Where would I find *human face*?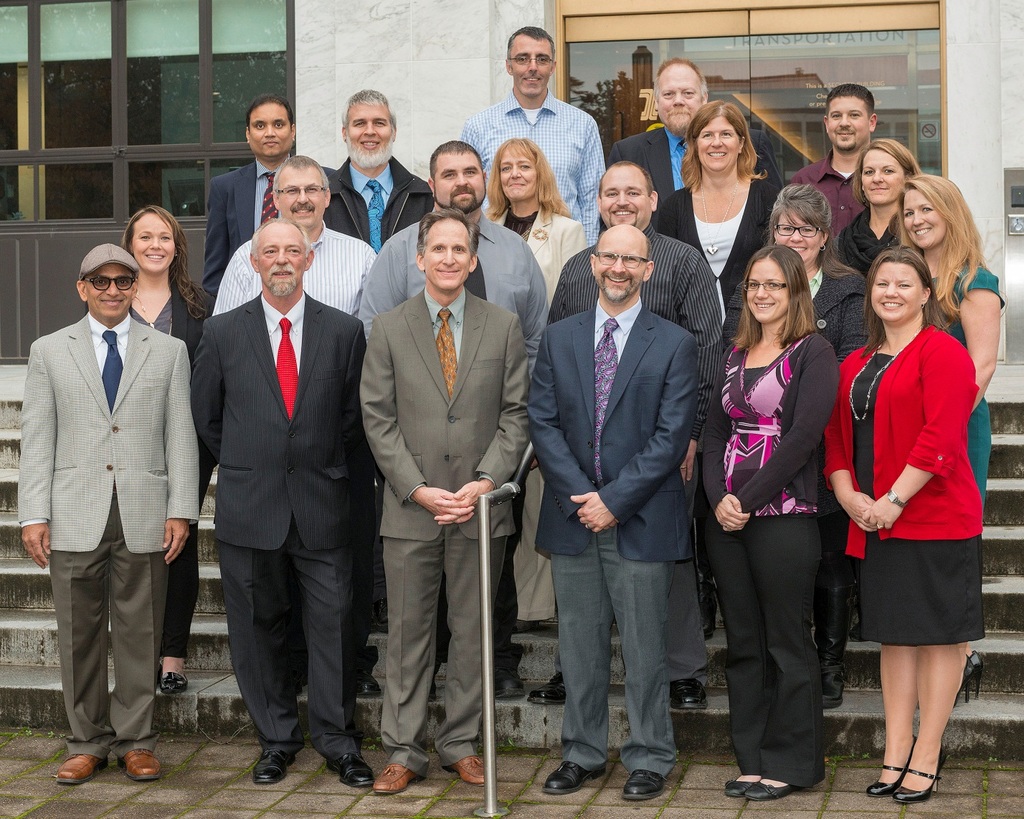
At l=82, t=271, r=133, b=322.
